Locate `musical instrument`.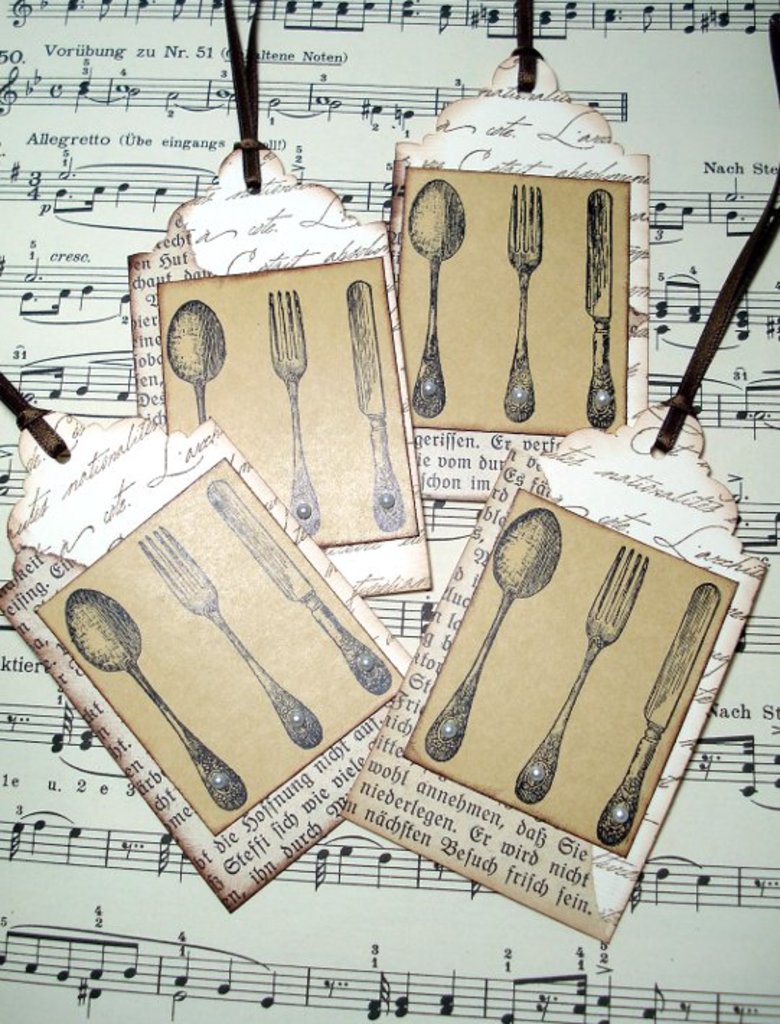
Bounding box: detection(272, 824, 493, 900).
